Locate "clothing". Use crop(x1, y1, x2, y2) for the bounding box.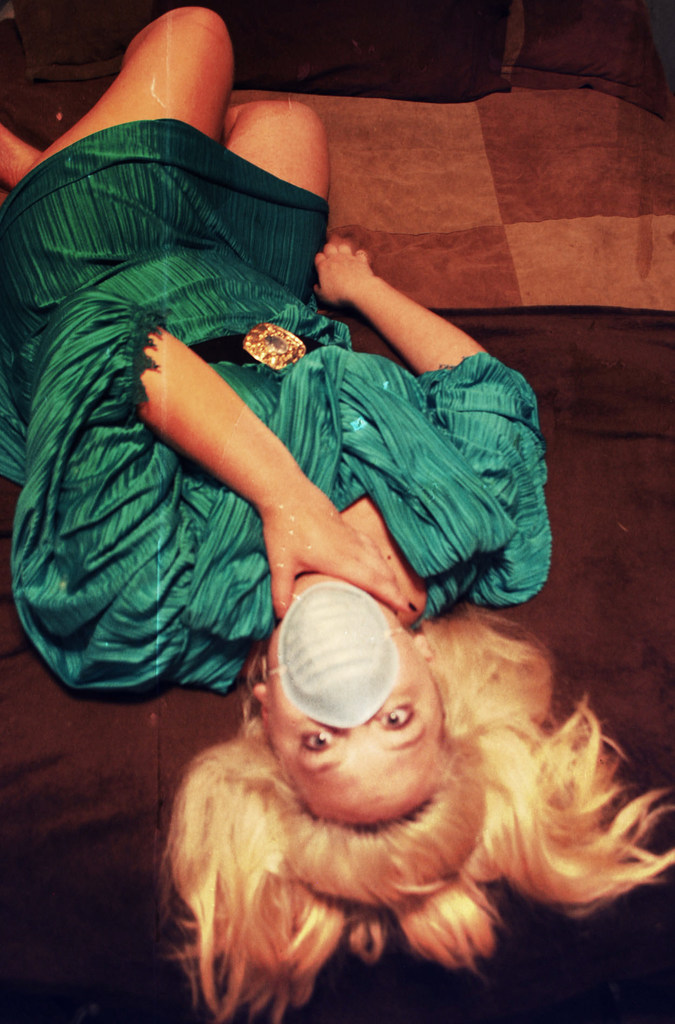
crop(86, 122, 598, 910).
